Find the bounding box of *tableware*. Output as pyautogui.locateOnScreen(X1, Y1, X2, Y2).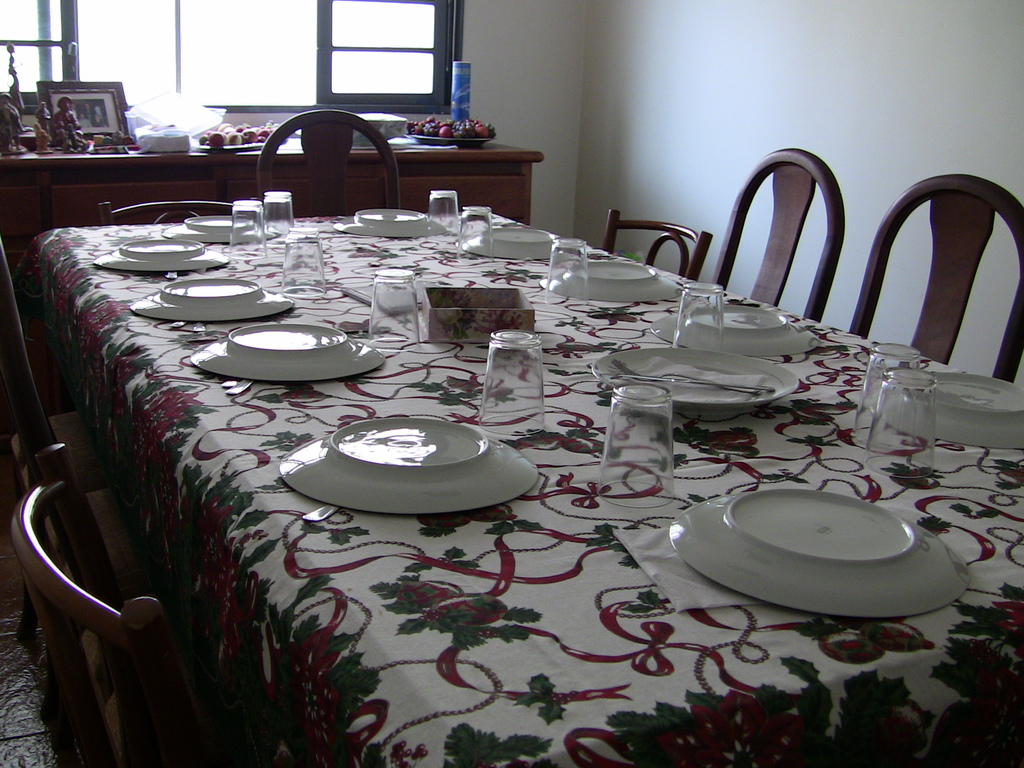
pyautogui.locateOnScreen(599, 381, 680, 511).
